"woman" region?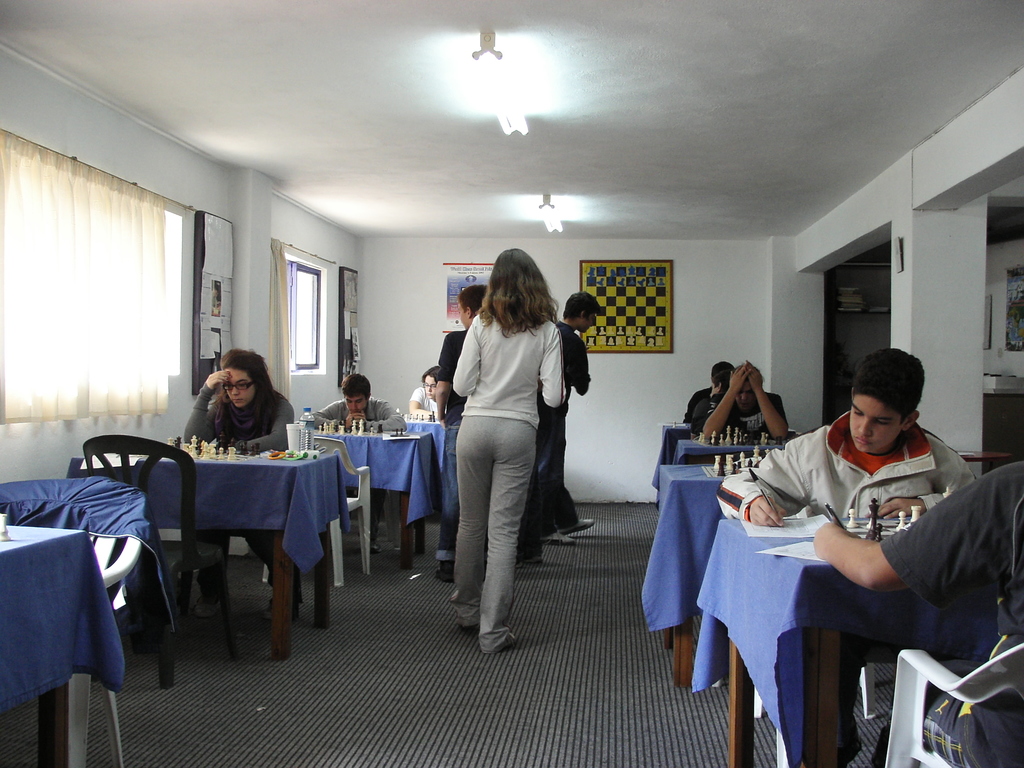
bbox(435, 258, 578, 653)
